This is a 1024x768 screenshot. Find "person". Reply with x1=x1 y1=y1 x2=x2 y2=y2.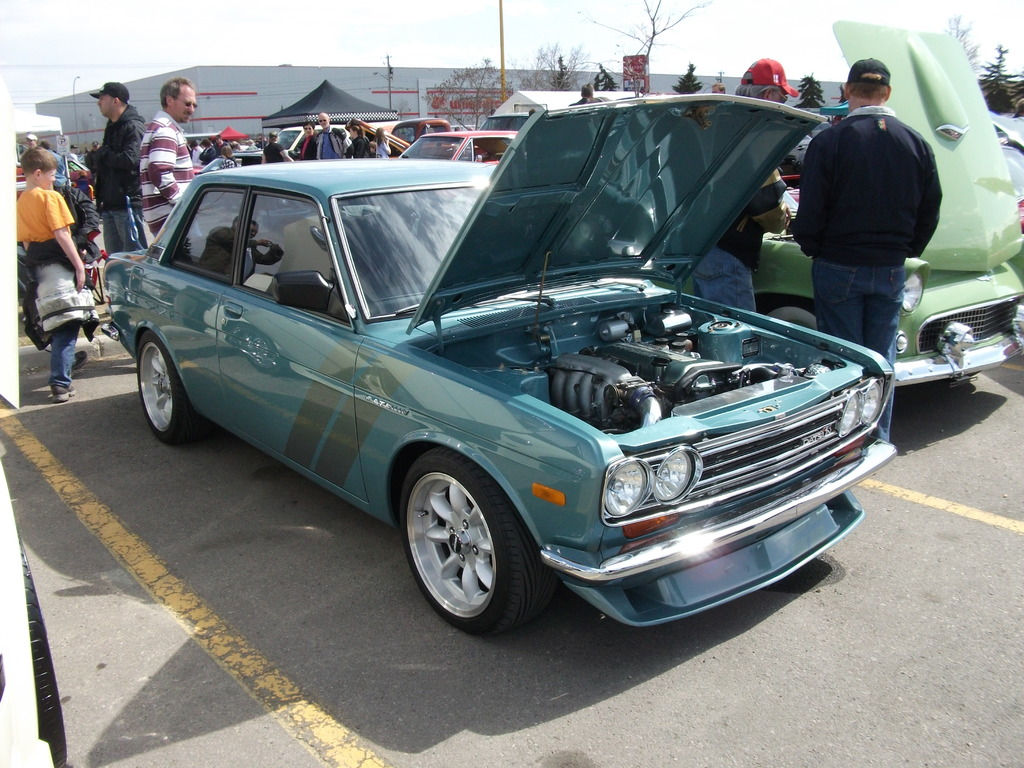
x1=711 y1=81 x2=726 y2=95.
